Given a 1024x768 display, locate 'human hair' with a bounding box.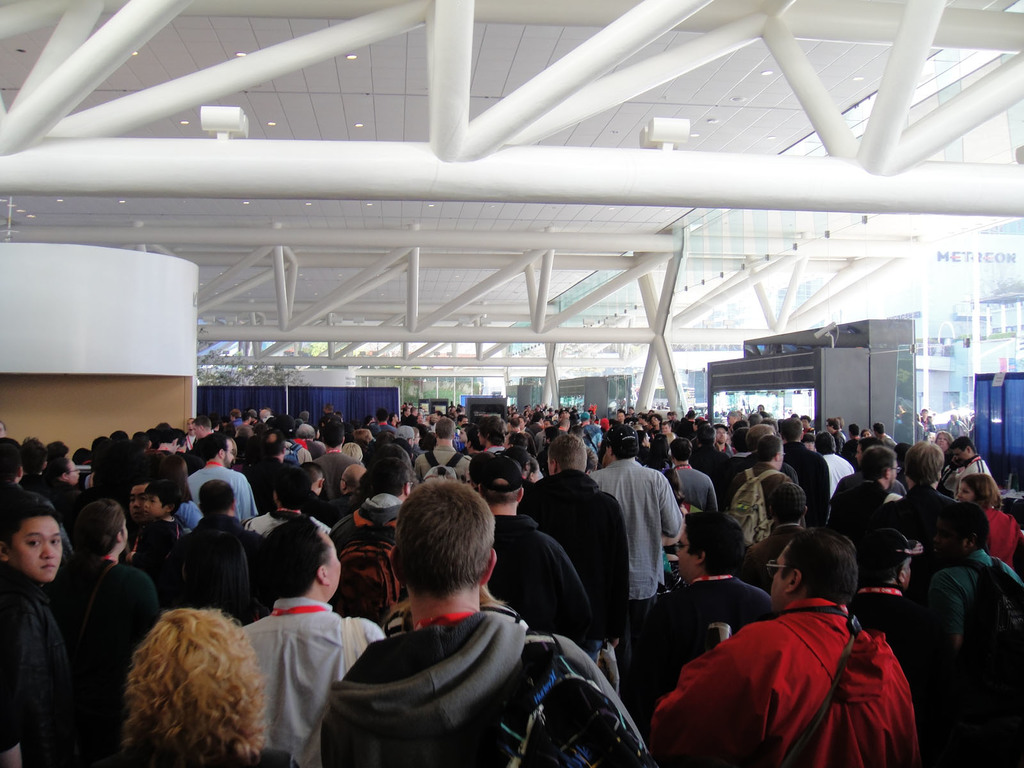
Located: (x1=200, y1=479, x2=234, y2=519).
